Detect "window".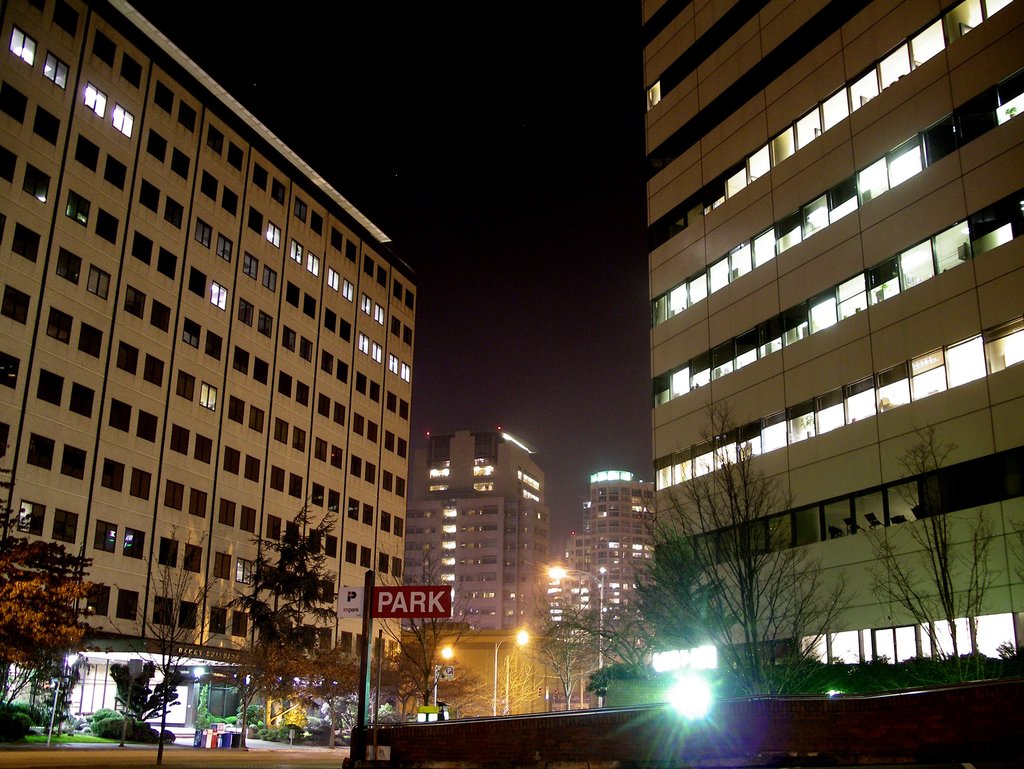
Detected at bbox(329, 532, 344, 559).
